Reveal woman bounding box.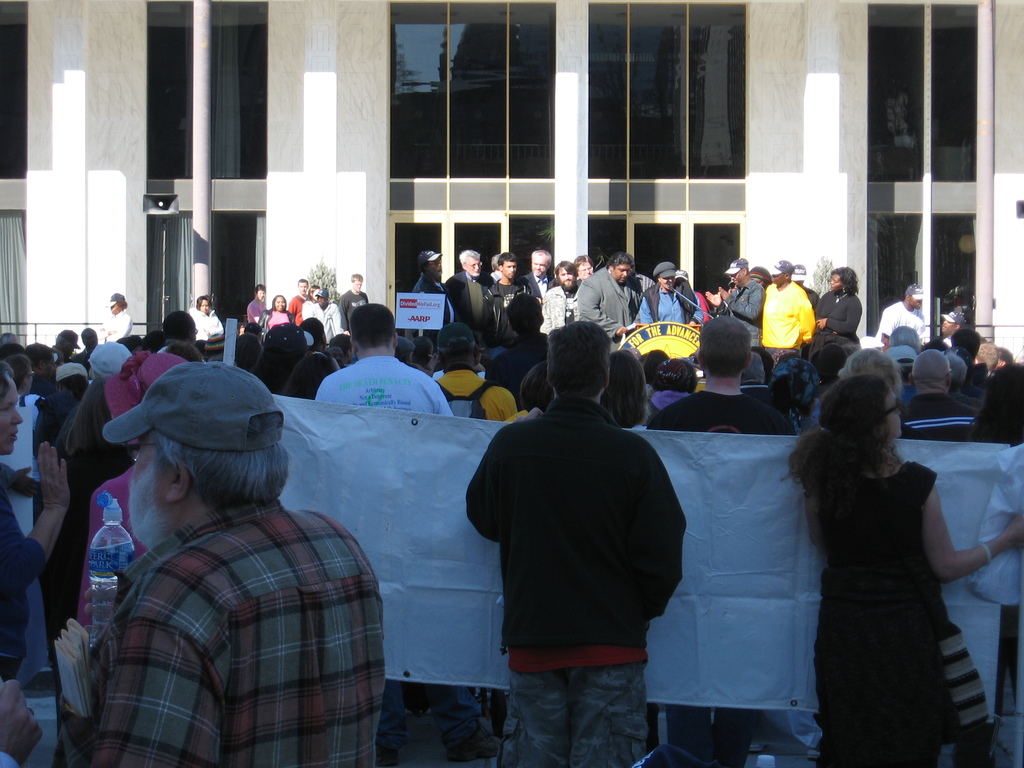
Revealed: 521/354/558/414.
